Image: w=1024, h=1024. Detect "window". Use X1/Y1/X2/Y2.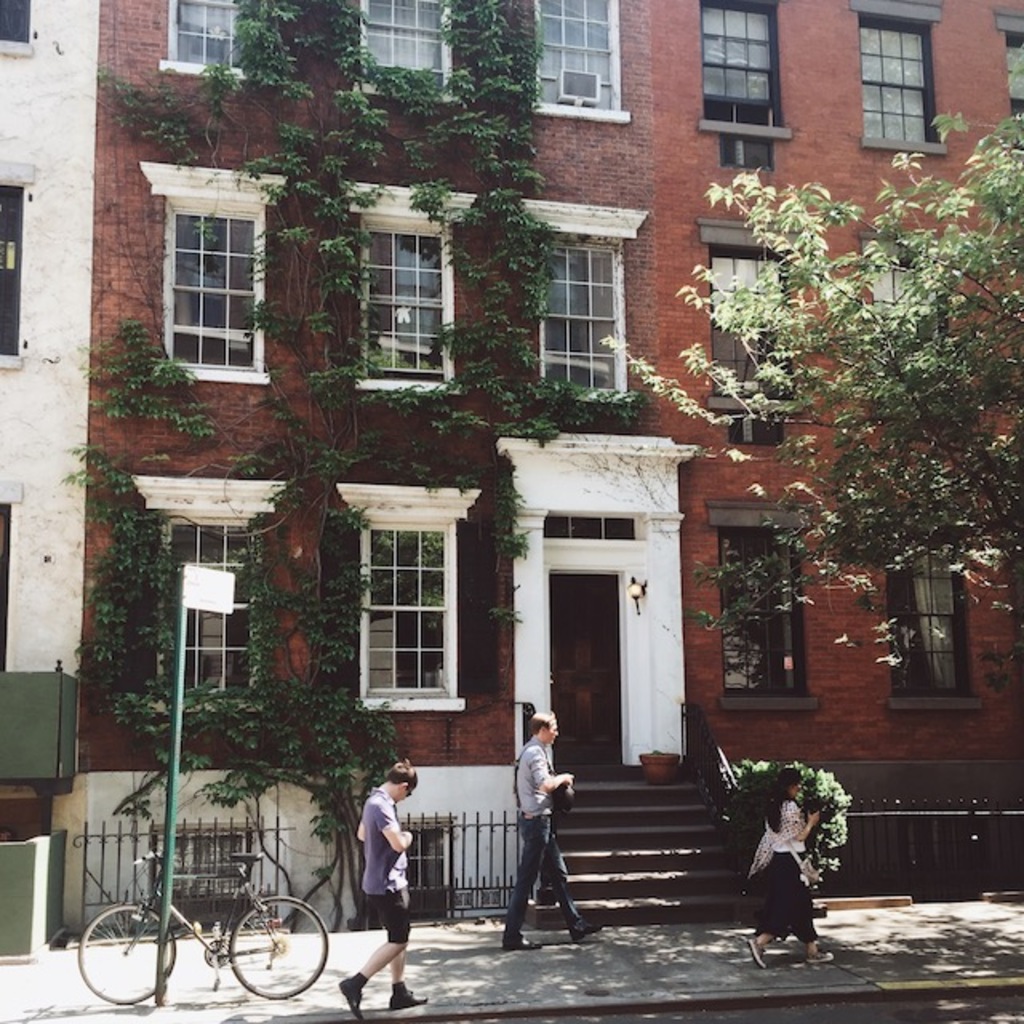
542/242/632/403.
